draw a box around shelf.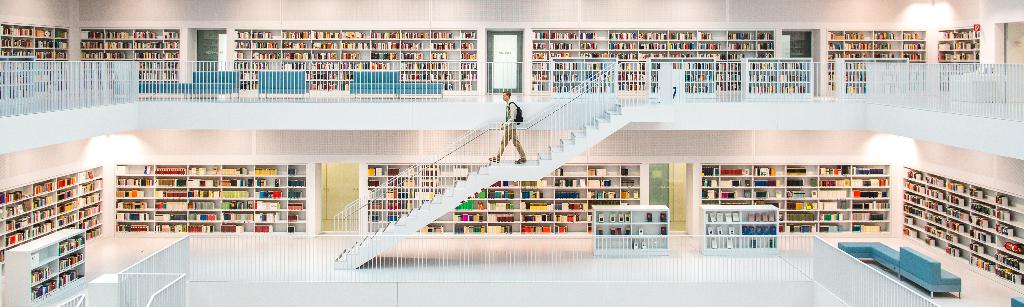
Rect(547, 220, 558, 234).
